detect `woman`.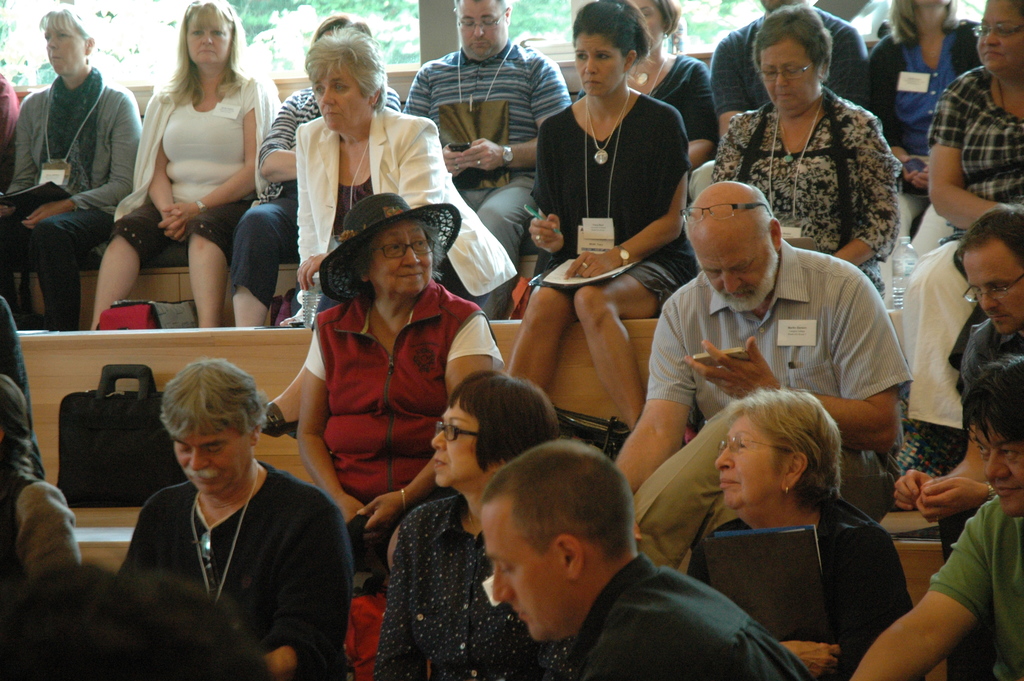
Detected at x1=375 y1=369 x2=573 y2=680.
